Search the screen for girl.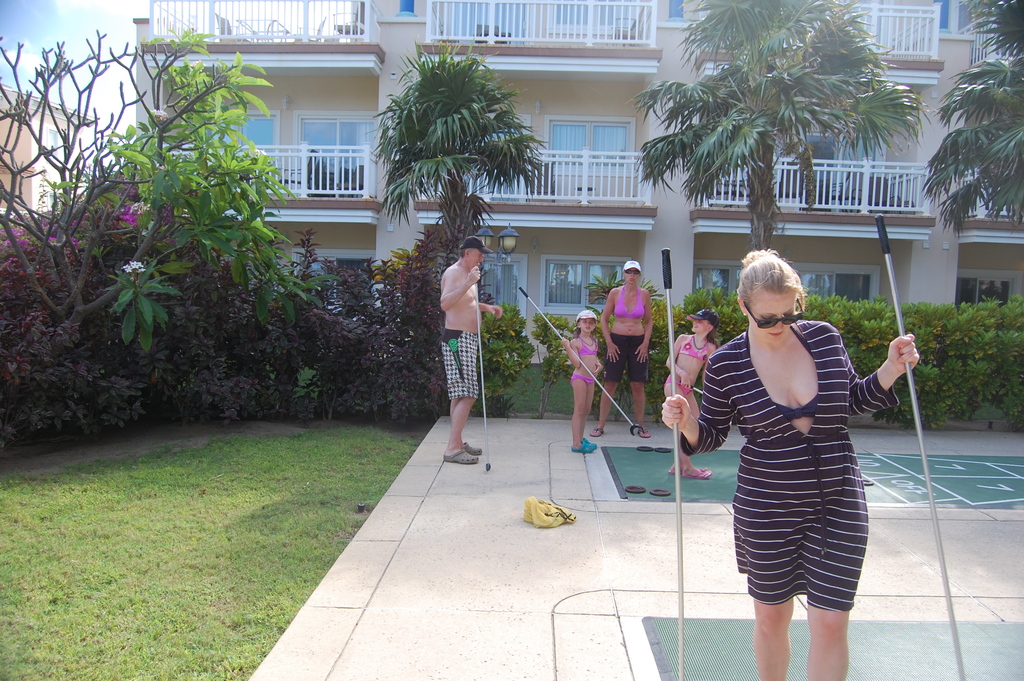
Found at <bbox>662, 319, 718, 473</bbox>.
